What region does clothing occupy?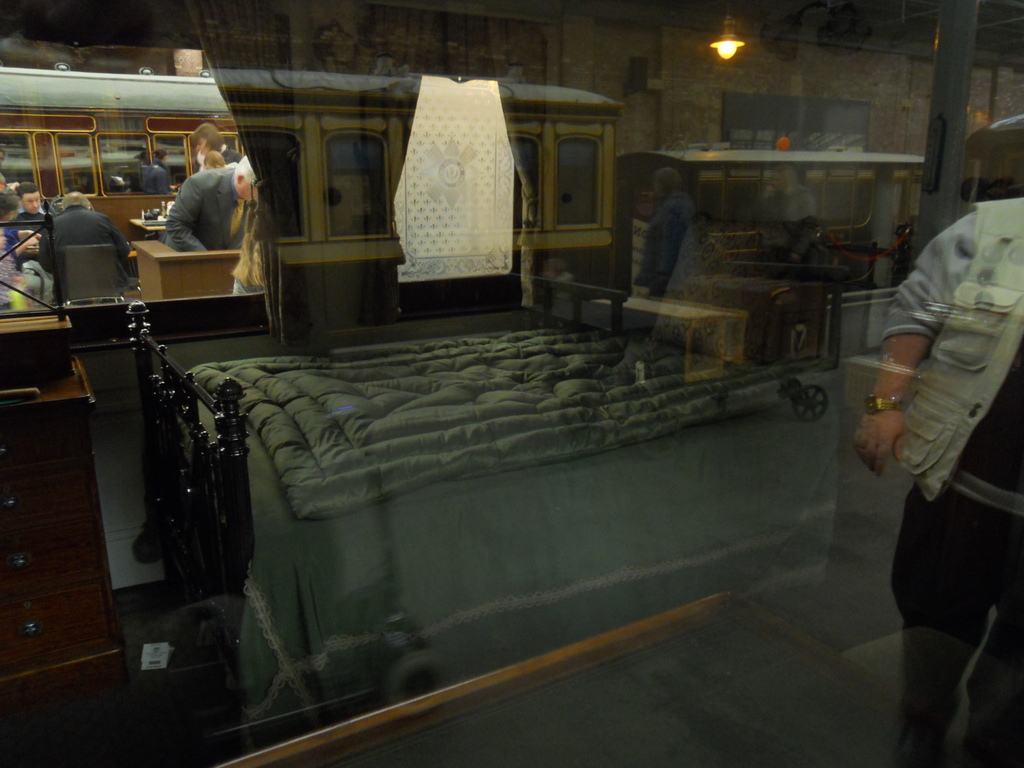
[x1=161, y1=166, x2=247, y2=256].
